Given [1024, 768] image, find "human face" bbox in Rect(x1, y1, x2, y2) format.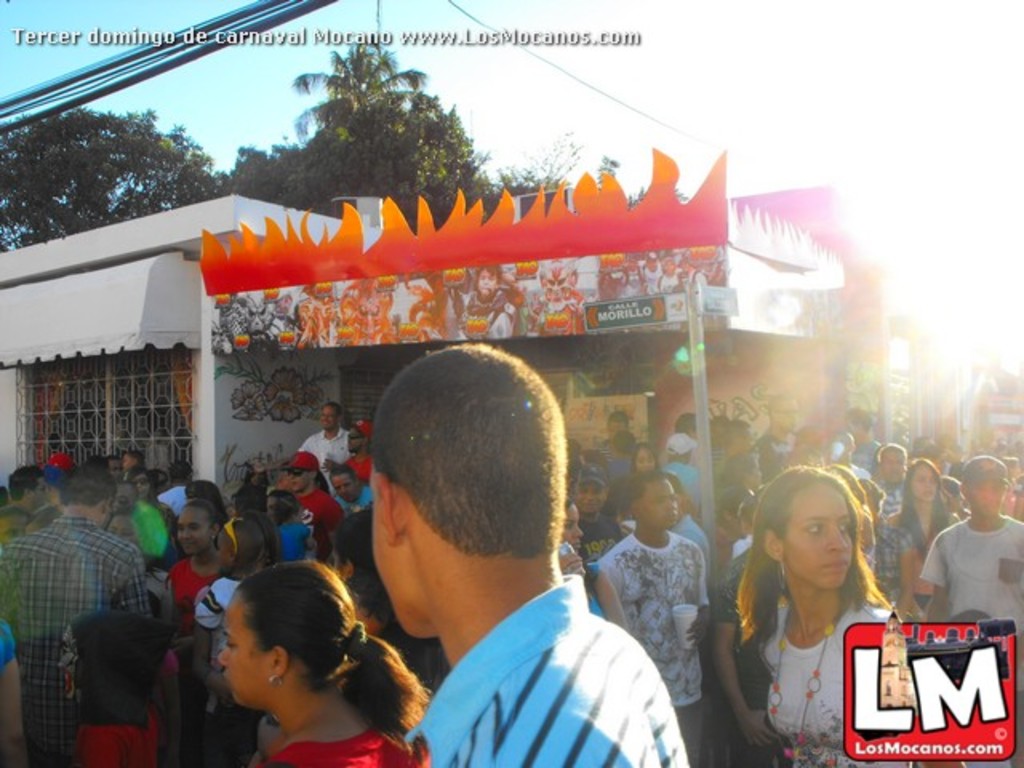
Rect(347, 429, 362, 456).
